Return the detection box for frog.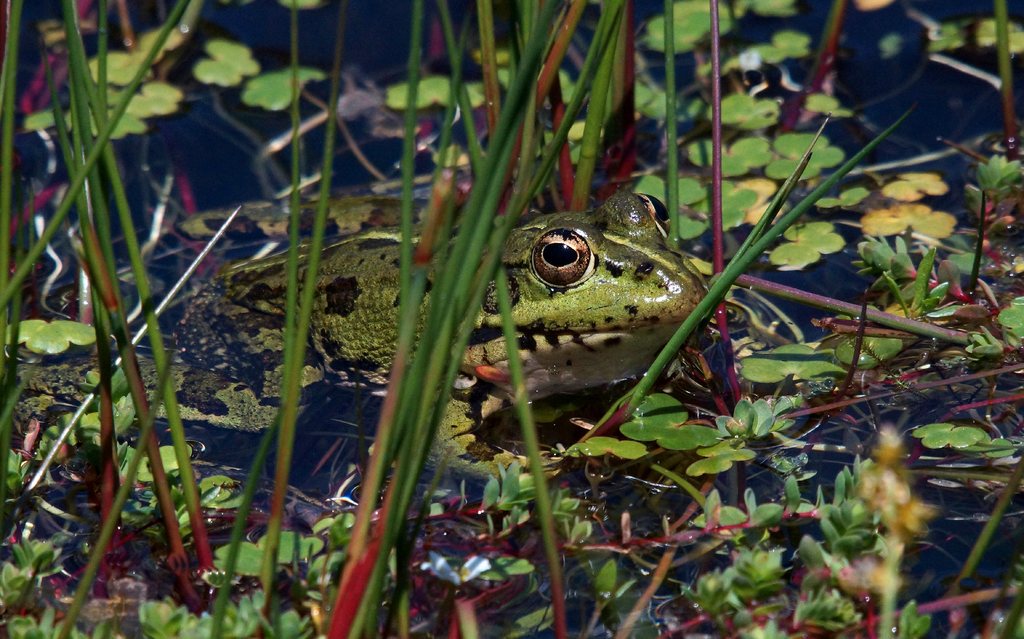
bbox=[6, 192, 701, 392].
